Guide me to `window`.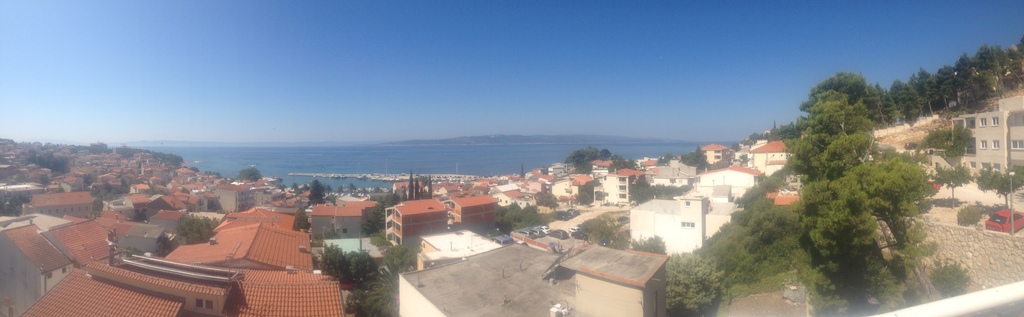
Guidance: [left=192, top=294, right=217, bottom=314].
